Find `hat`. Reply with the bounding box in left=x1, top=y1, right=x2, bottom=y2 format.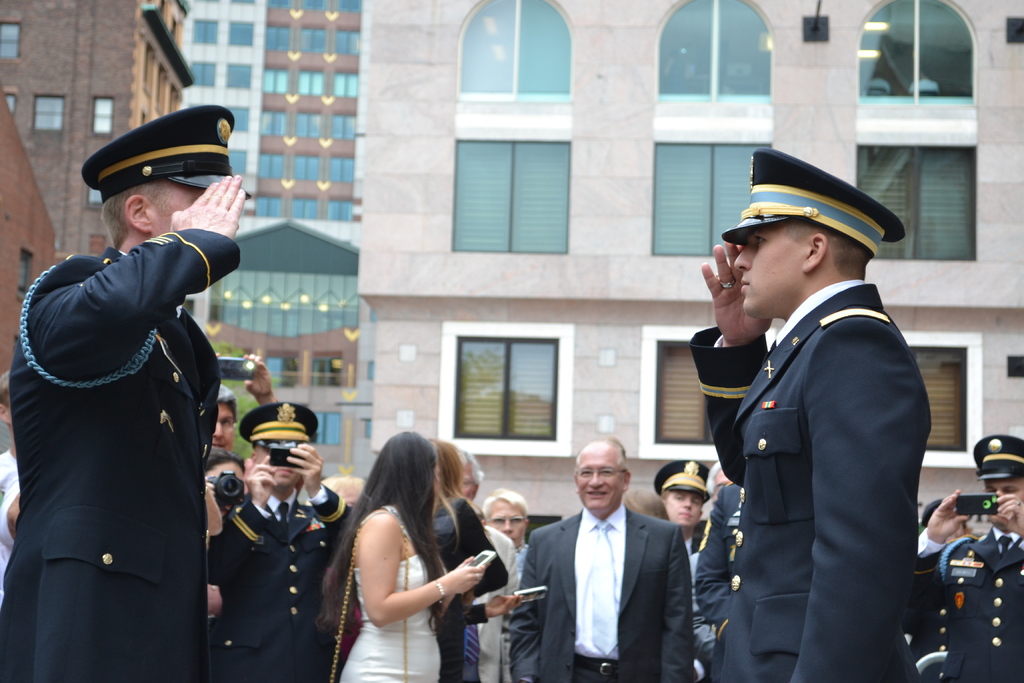
left=82, top=103, right=248, bottom=199.
